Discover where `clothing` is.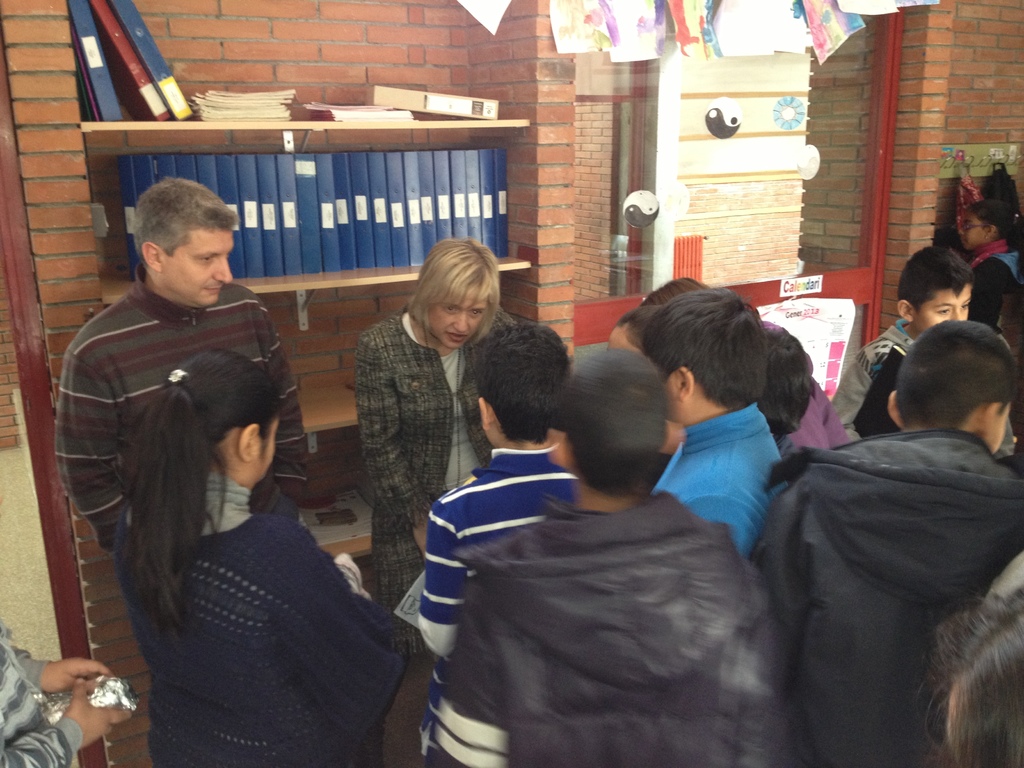
Discovered at BBox(753, 337, 1020, 767).
